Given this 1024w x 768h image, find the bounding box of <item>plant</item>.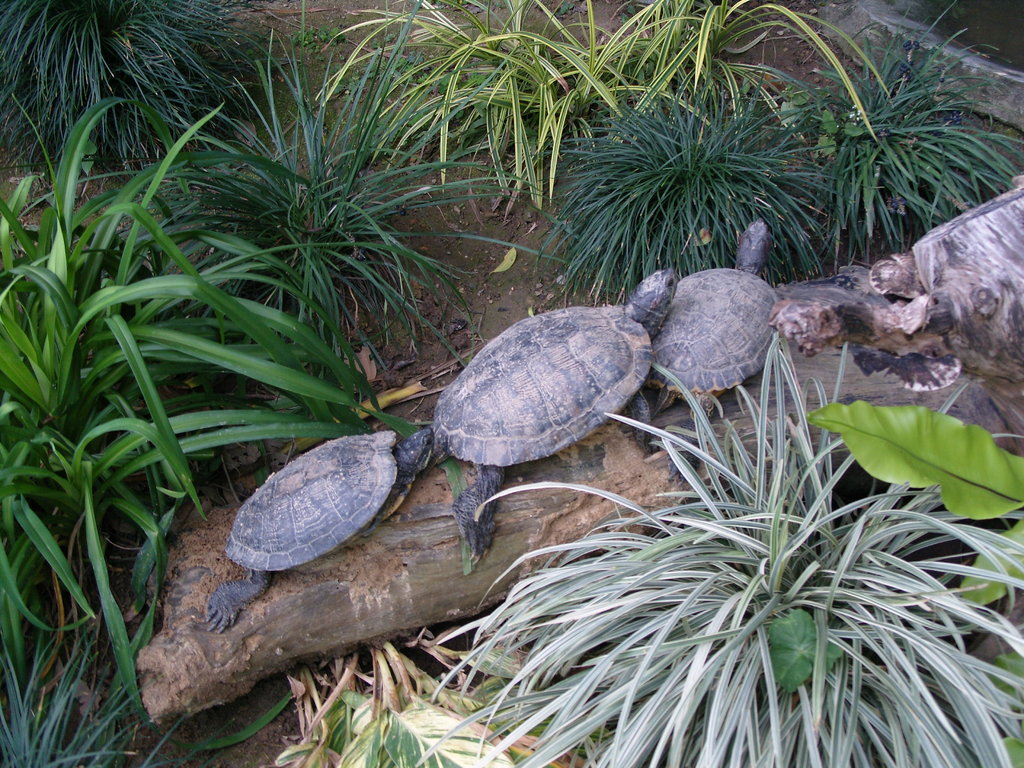
locate(91, 3, 575, 418).
